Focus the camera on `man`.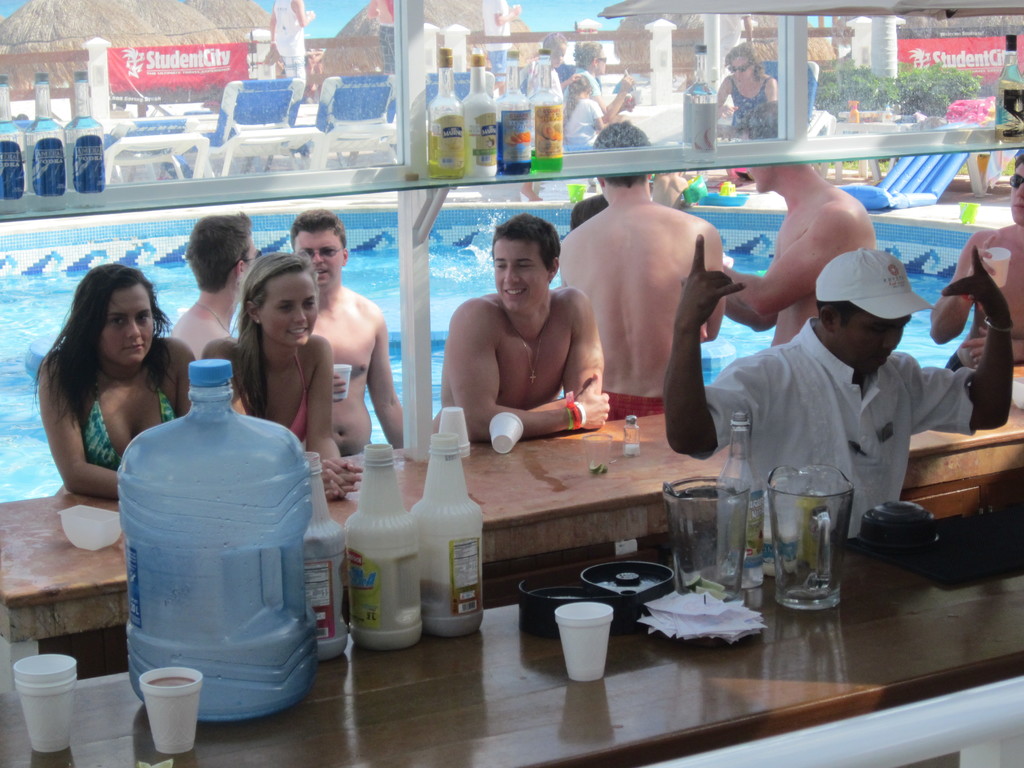
Focus region: left=437, top=211, right=613, bottom=438.
